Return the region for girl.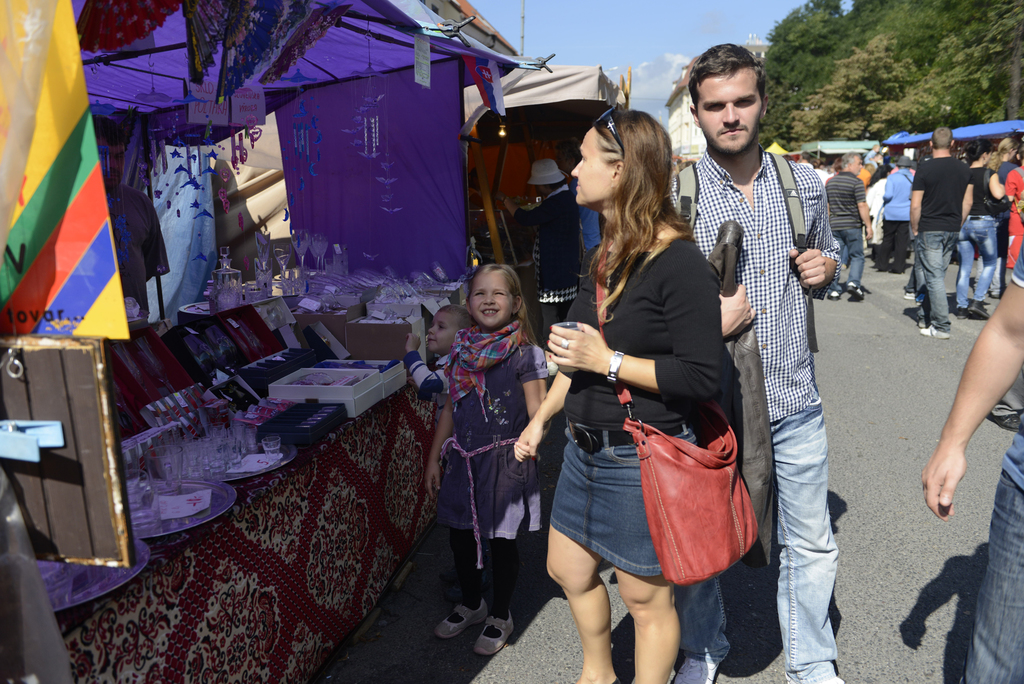
{"x1": 996, "y1": 140, "x2": 1016, "y2": 179}.
